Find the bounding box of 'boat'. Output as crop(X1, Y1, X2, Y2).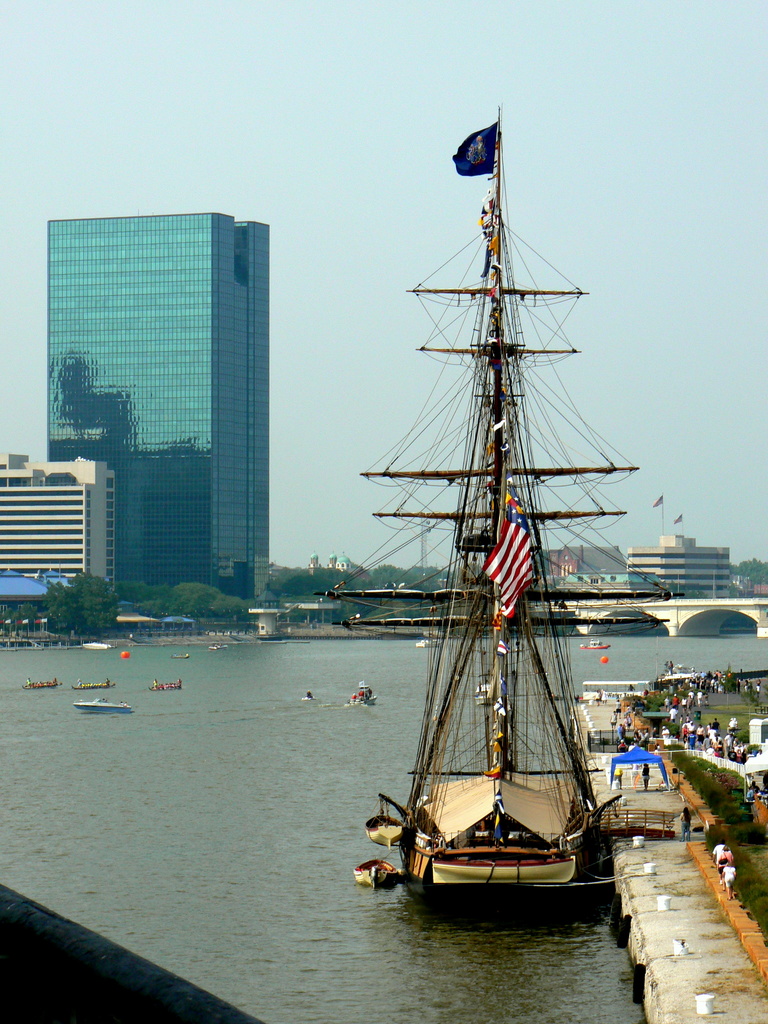
crop(337, 98, 674, 954).
